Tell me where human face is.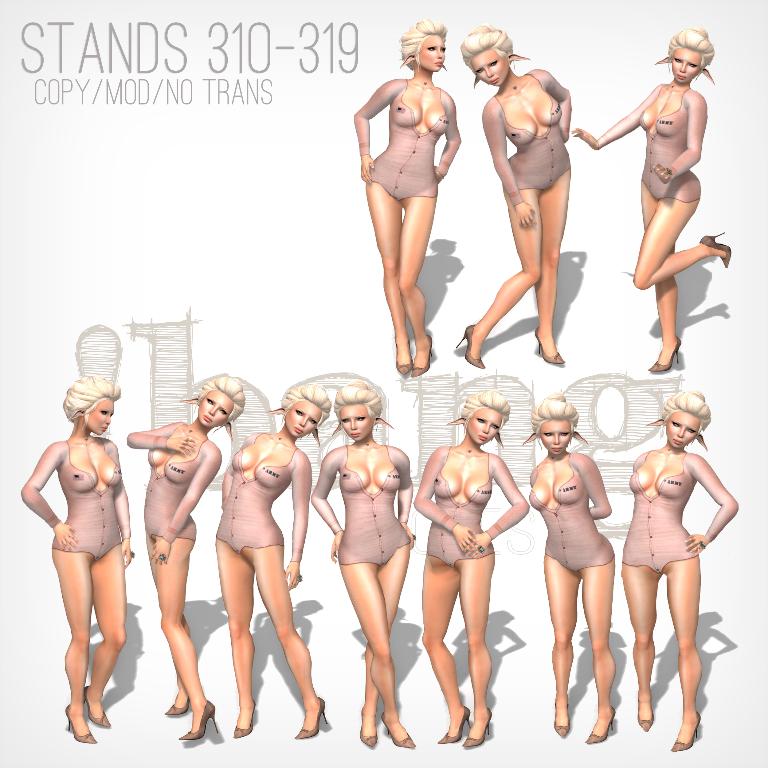
human face is at rect(472, 47, 509, 85).
